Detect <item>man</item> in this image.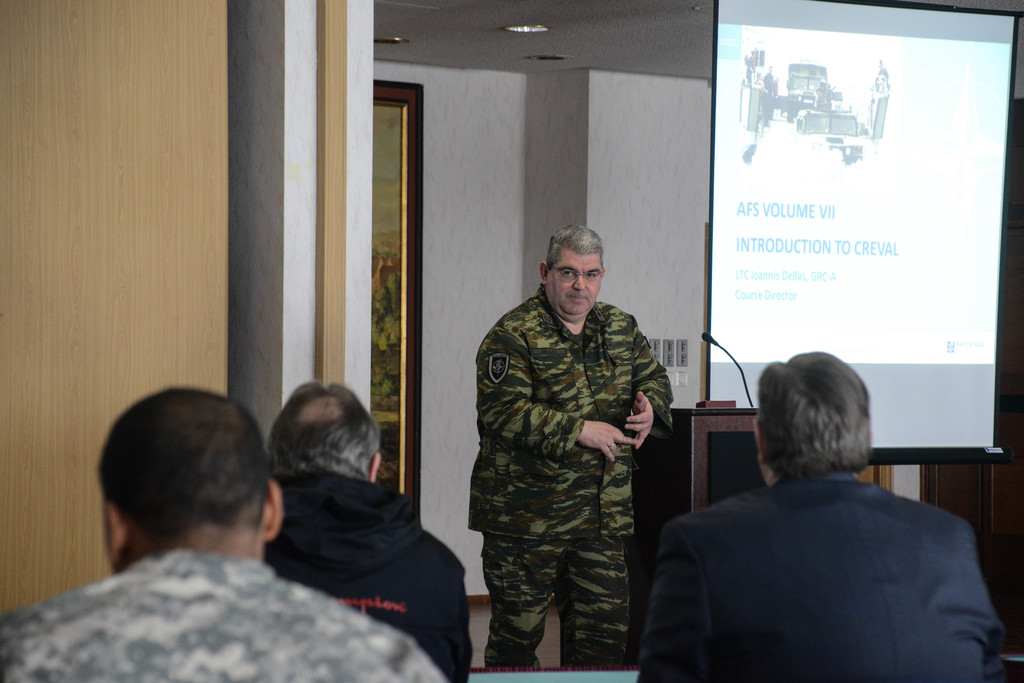
Detection: select_region(642, 342, 1017, 682).
